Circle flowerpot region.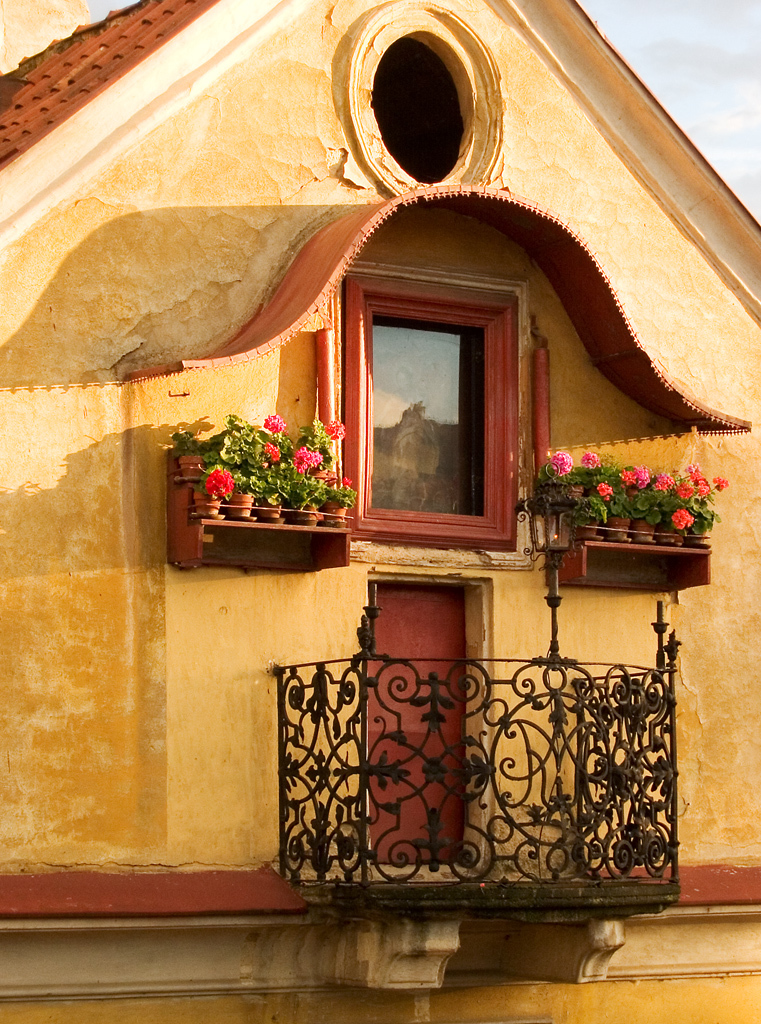
Region: pyautogui.locateOnScreen(256, 495, 284, 524).
